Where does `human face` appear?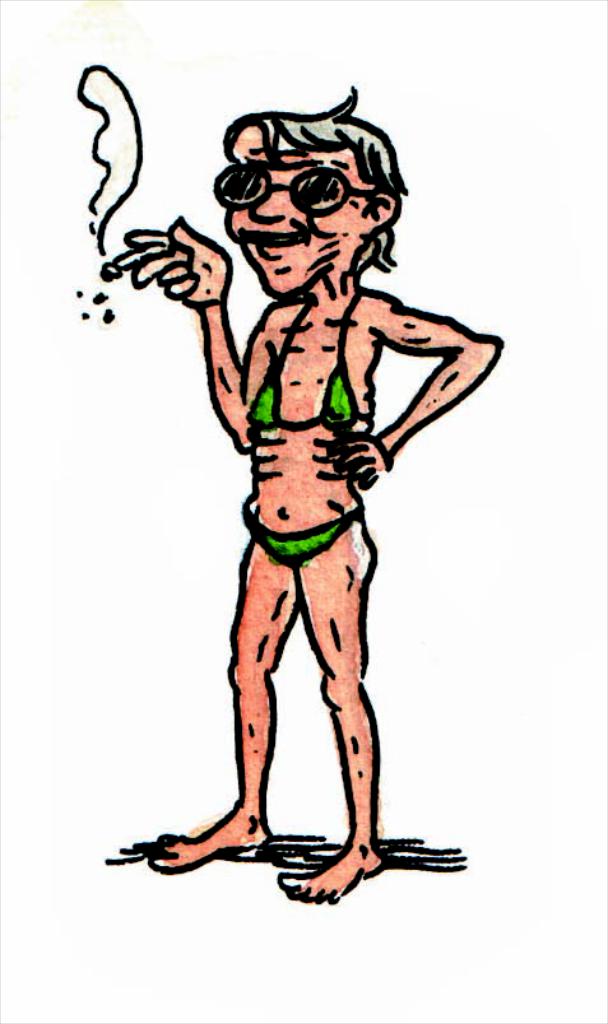
Appears at select_region(219, 152, 373, 302).
